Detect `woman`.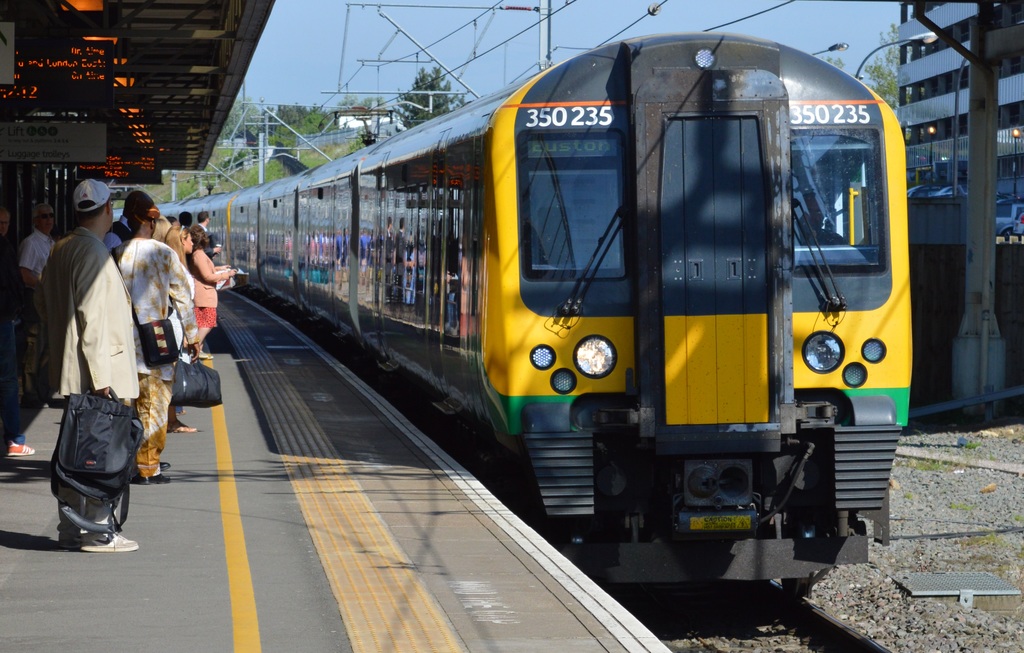
Detected at detection(189, 220, 237, 367).
